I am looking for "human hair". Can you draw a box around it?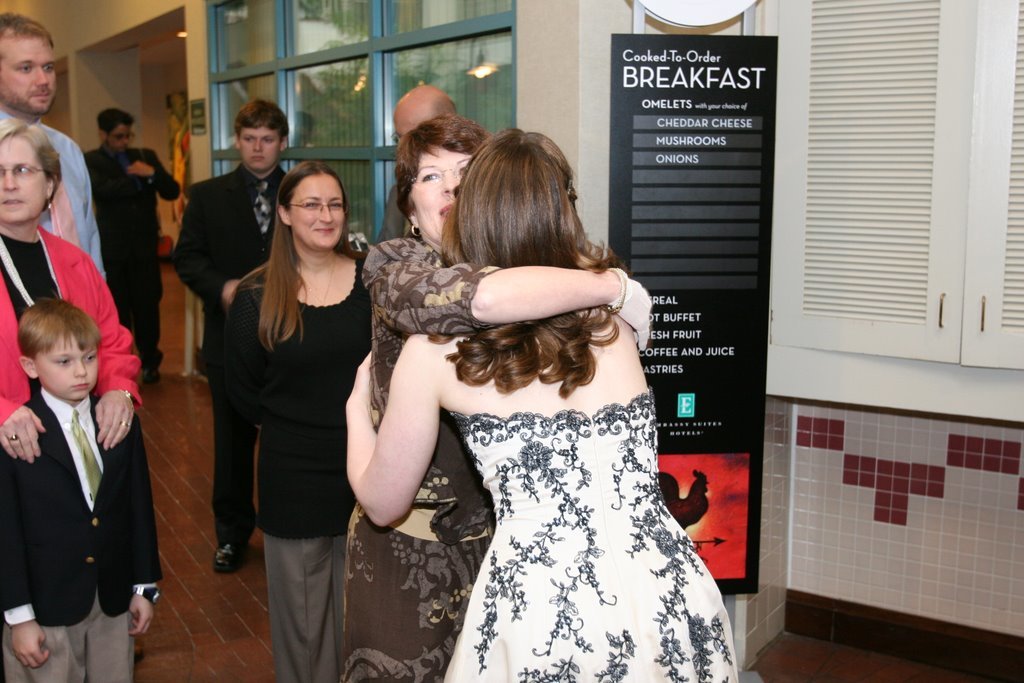
Sure, the bounding box is bbox(235, 102, 292, 144).
